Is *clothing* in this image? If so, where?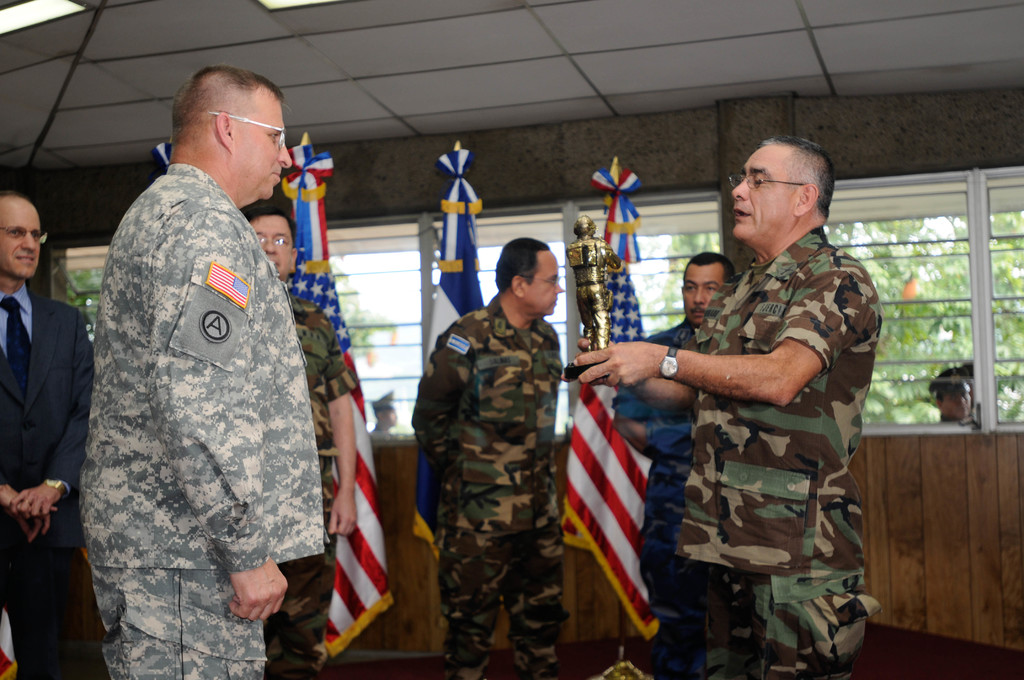
Yes, at 406/286/572/679.
